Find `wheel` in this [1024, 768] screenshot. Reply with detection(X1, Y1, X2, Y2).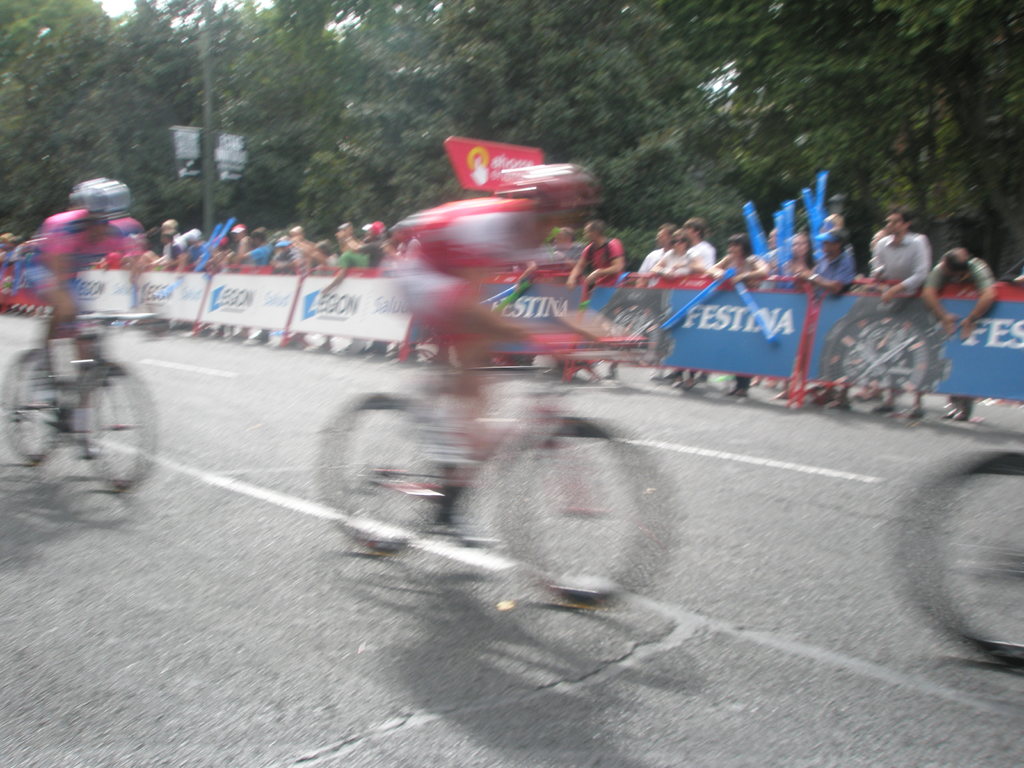
detection(0, 345, 63, 468).
